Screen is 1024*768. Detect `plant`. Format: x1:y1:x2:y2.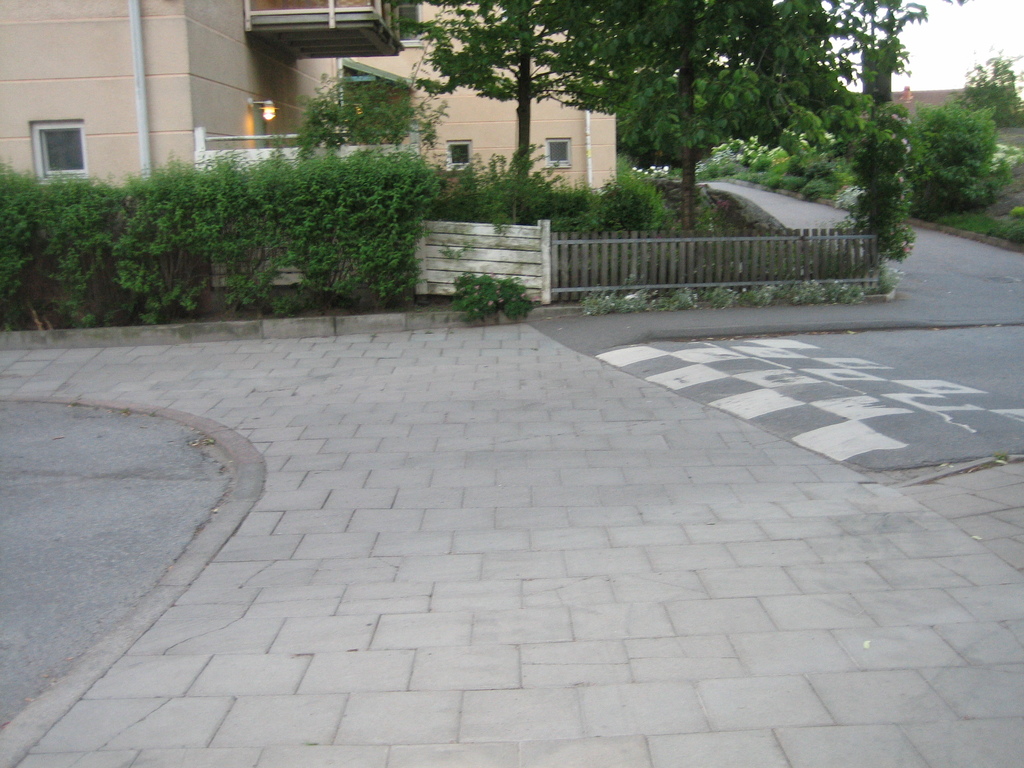
991:140:1023:172.
